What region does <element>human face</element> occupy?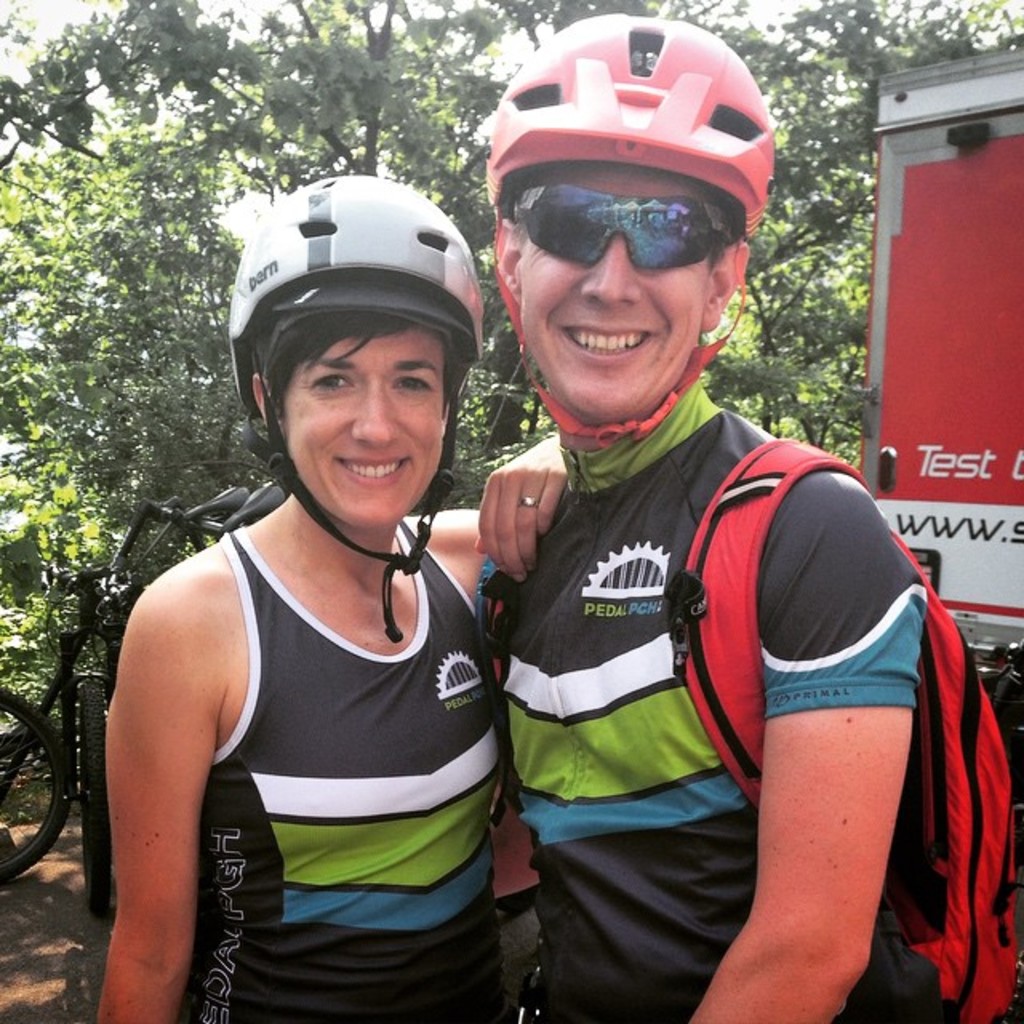
l=272, t=318, r=446, b=533.
